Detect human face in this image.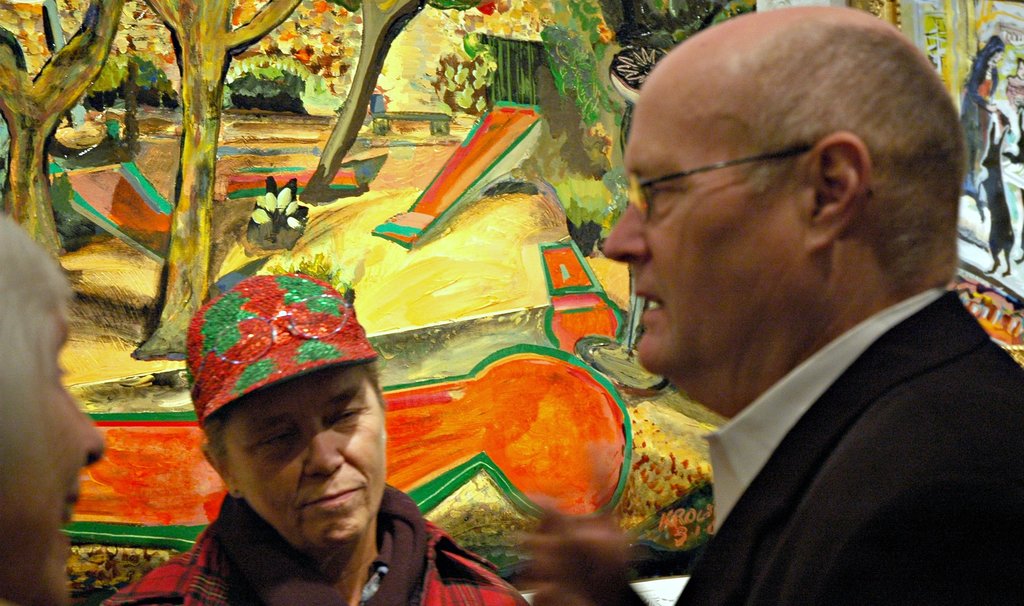
Detection: bbox(225, 361, 388, 547).
